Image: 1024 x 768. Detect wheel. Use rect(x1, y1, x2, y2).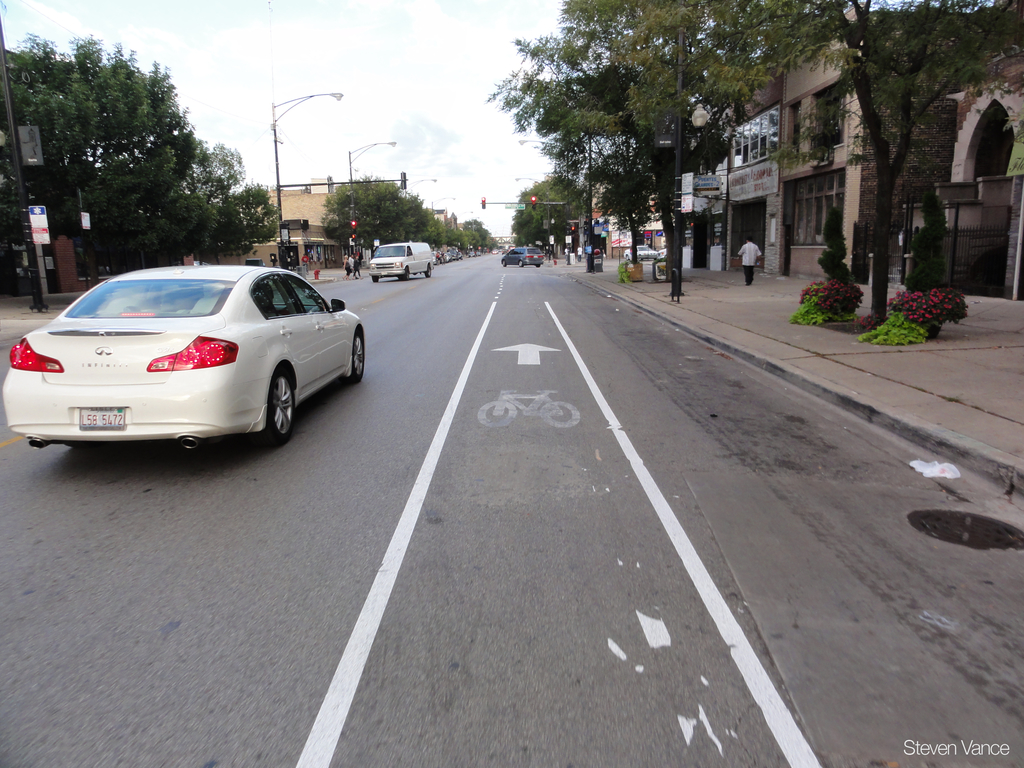
rect(518, 260, 524, 267).
